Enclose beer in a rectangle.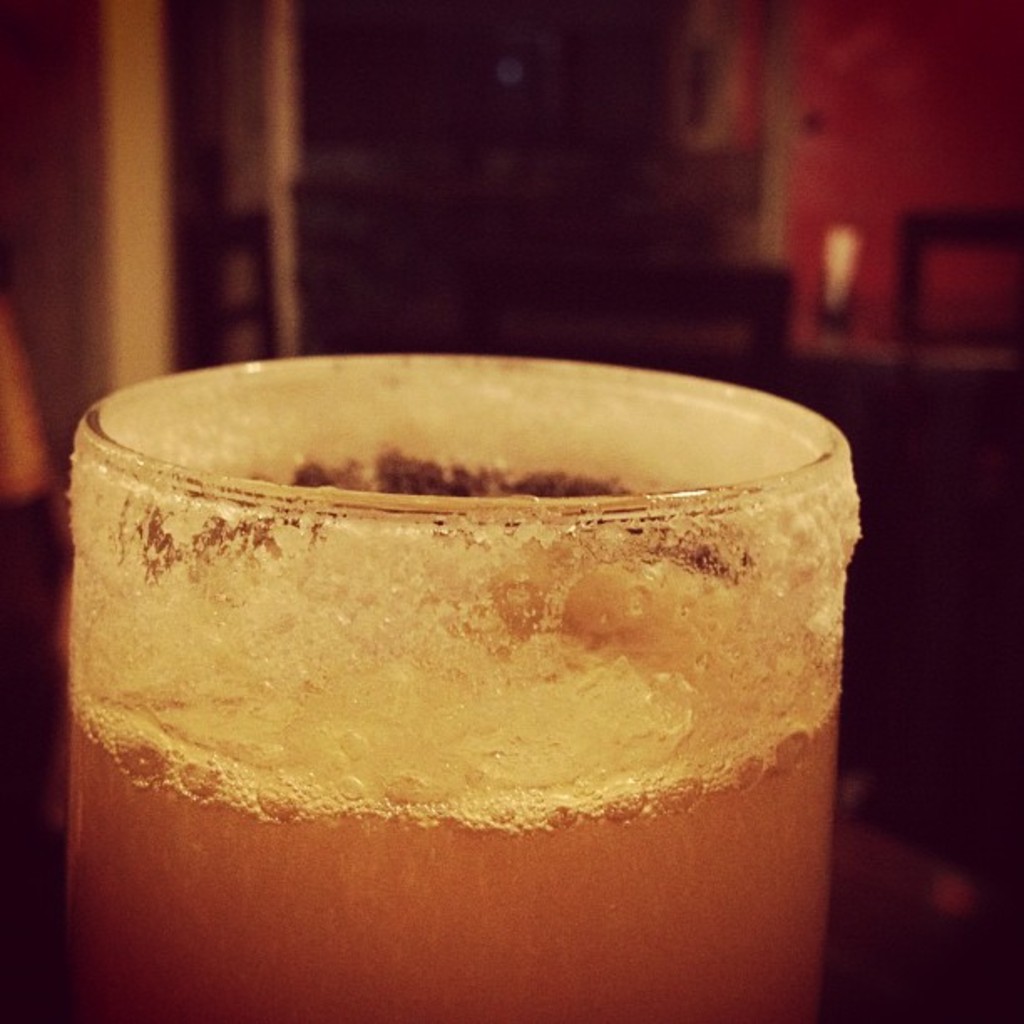
x1=65 y1=617 x2=843 y2=1022.
